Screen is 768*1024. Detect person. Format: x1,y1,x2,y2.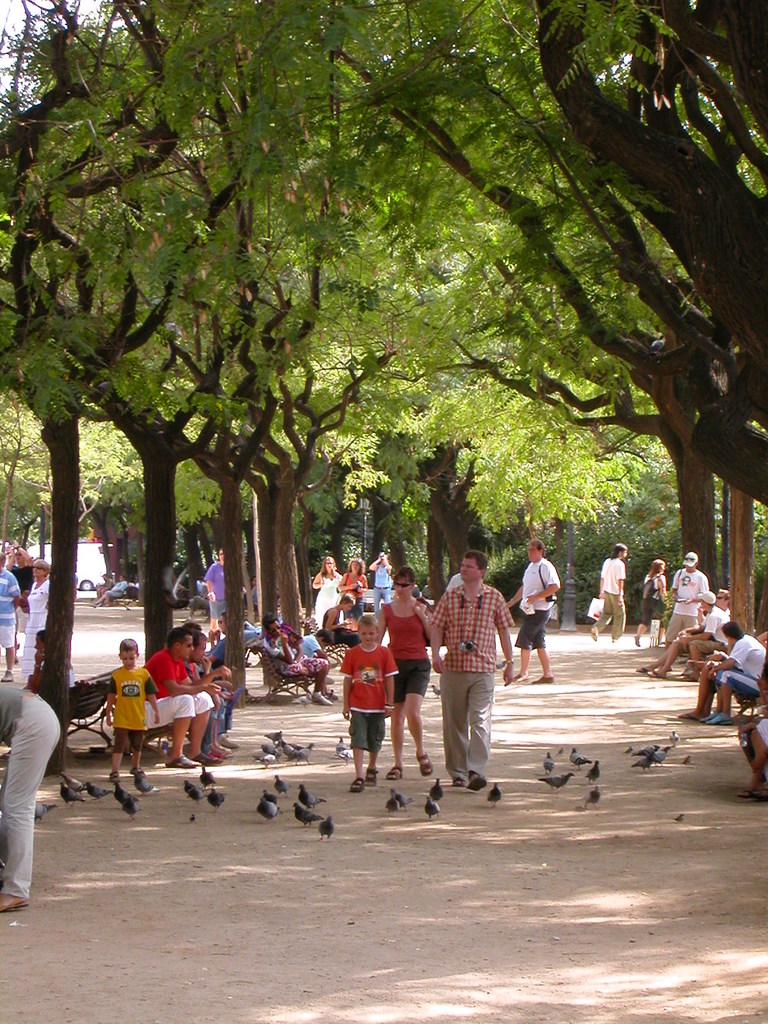
102,643,159,772.
